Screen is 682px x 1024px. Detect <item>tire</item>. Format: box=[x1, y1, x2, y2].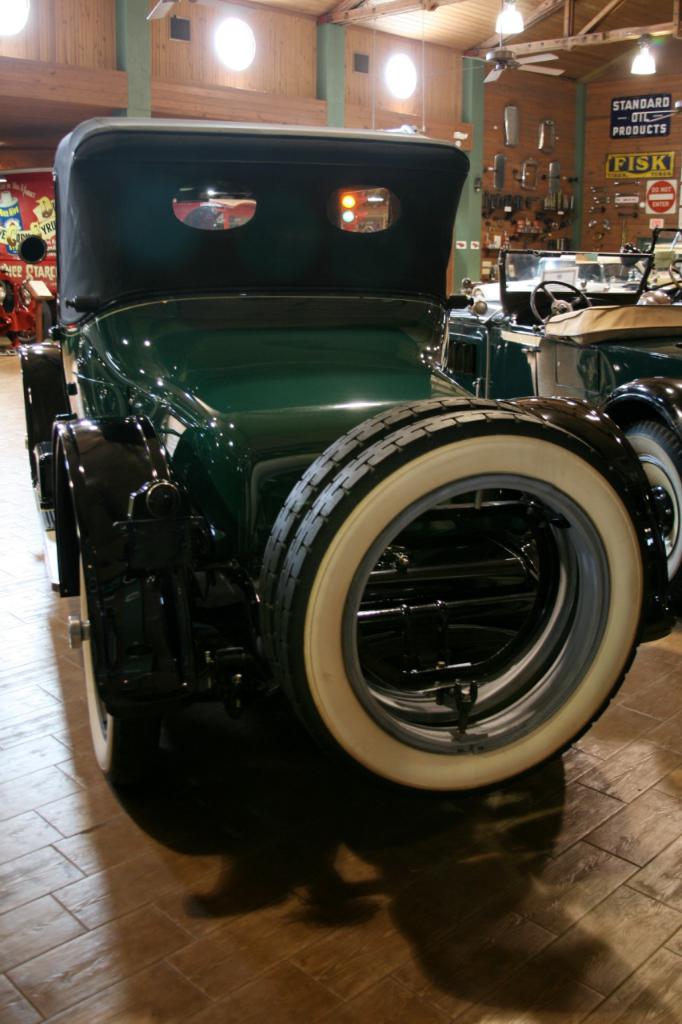
box=[253, 399, 645, 807].
